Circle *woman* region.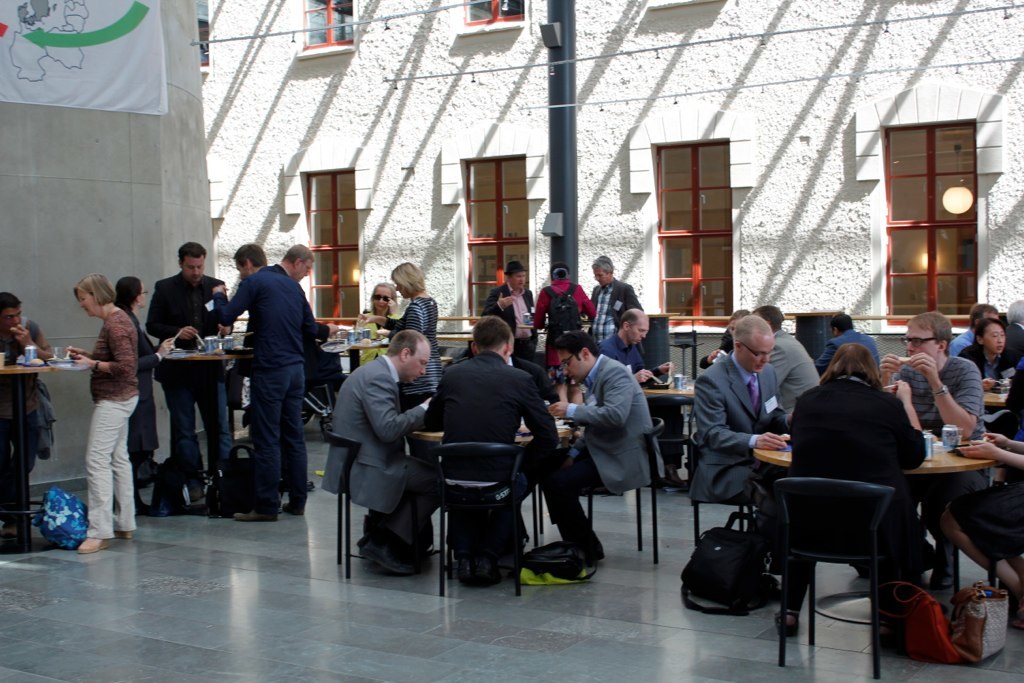
Region: [left=962, top=321, right=1022, bottom=384].
